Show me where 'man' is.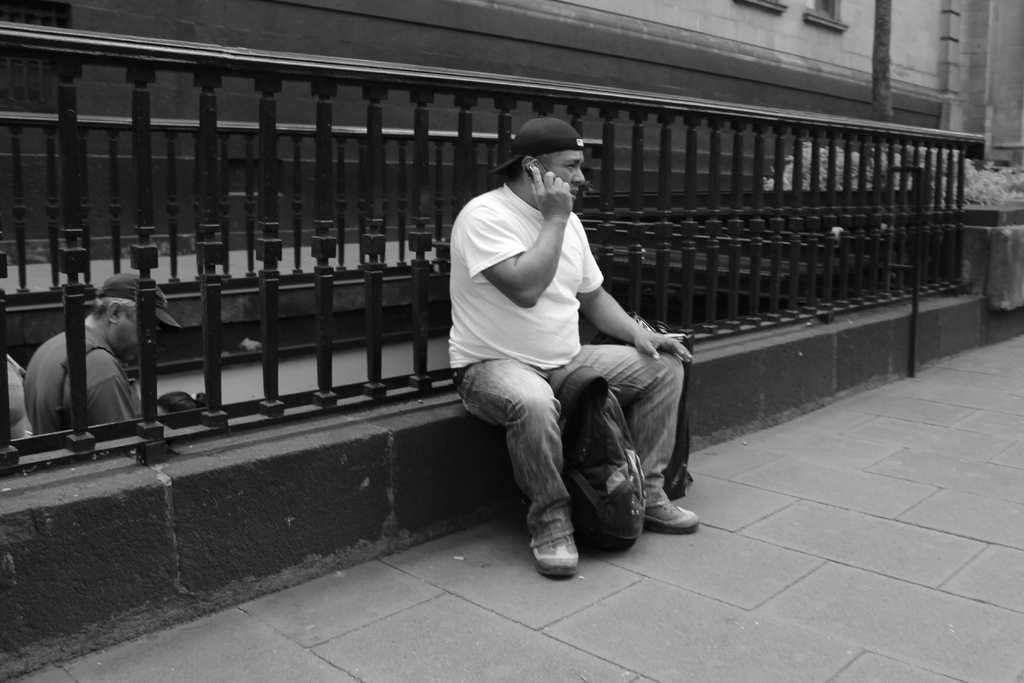
'man' is at (447,114,703,579).
